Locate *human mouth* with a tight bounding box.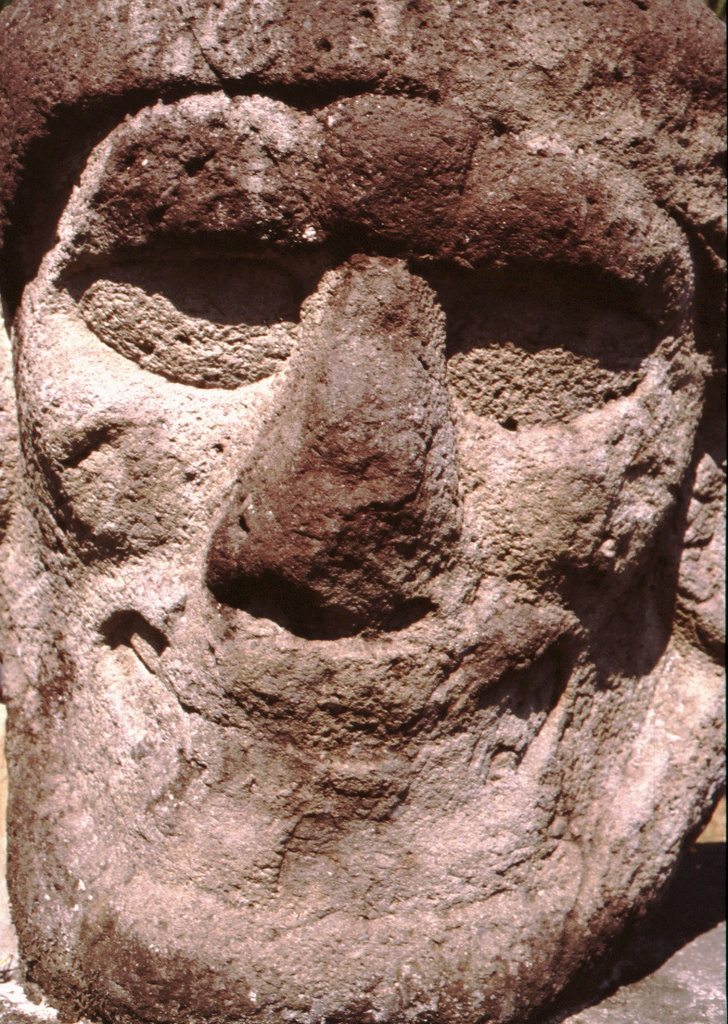
x1=124, y1=613, x2=564, y2=760.
